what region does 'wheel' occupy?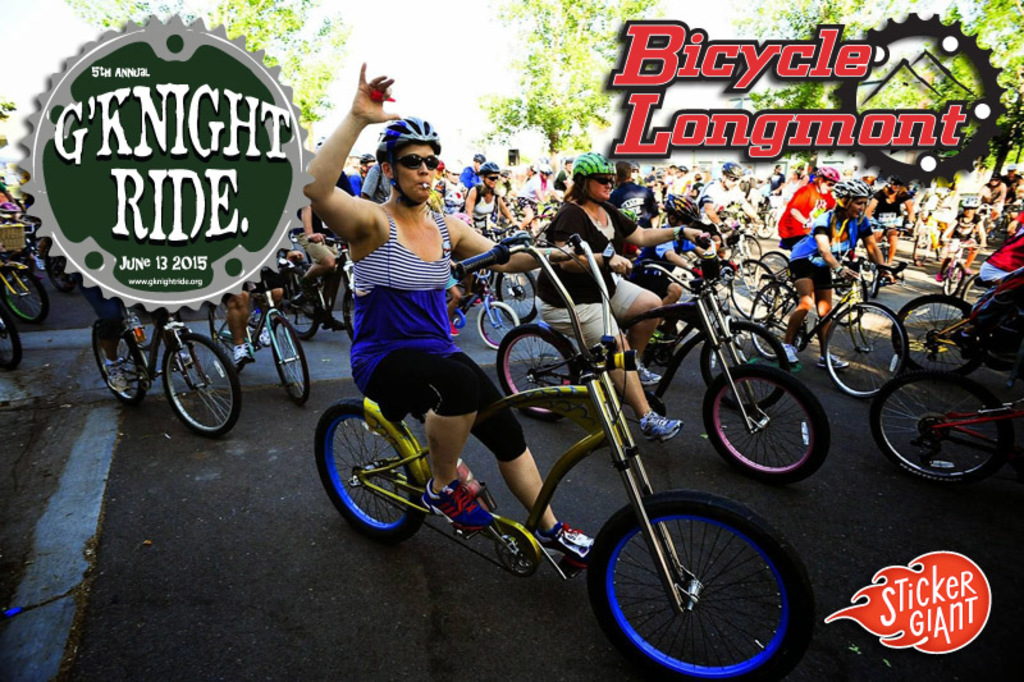
x1=81 y1=325 x2=146 y2=406.
